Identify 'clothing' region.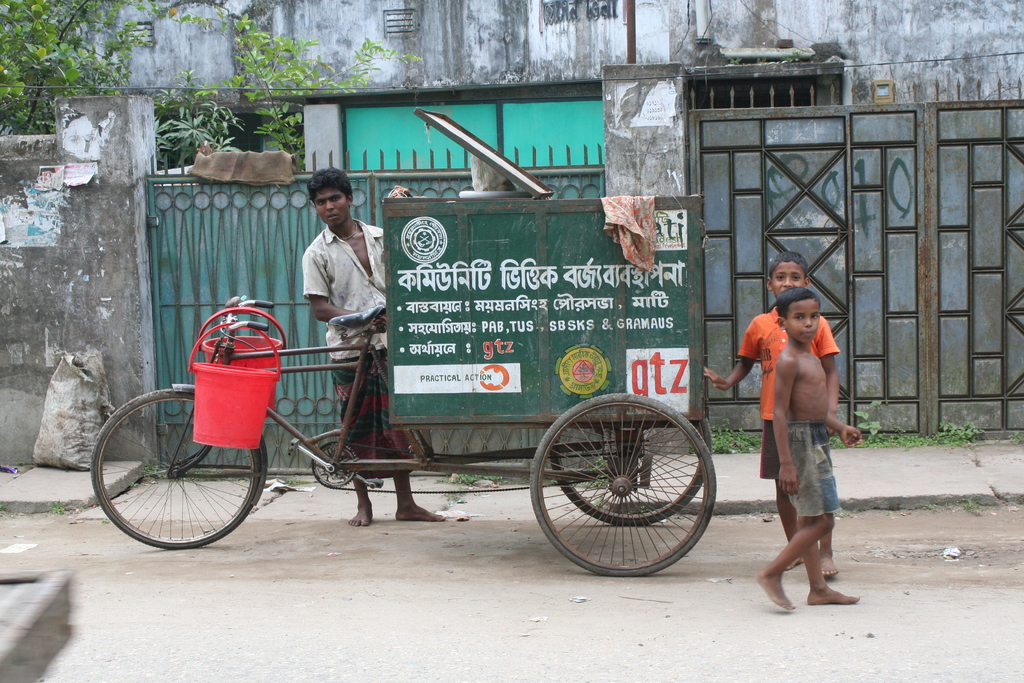
Region: 333,353,429,478.
